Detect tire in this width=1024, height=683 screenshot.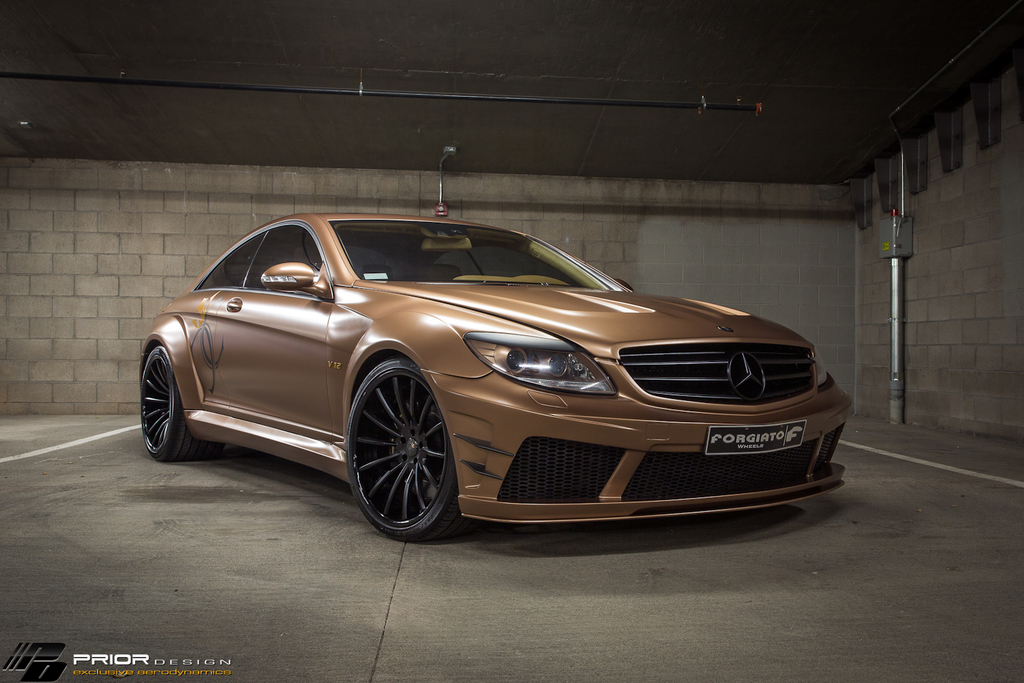
Detection: crop(139, 352, 204, 467).
